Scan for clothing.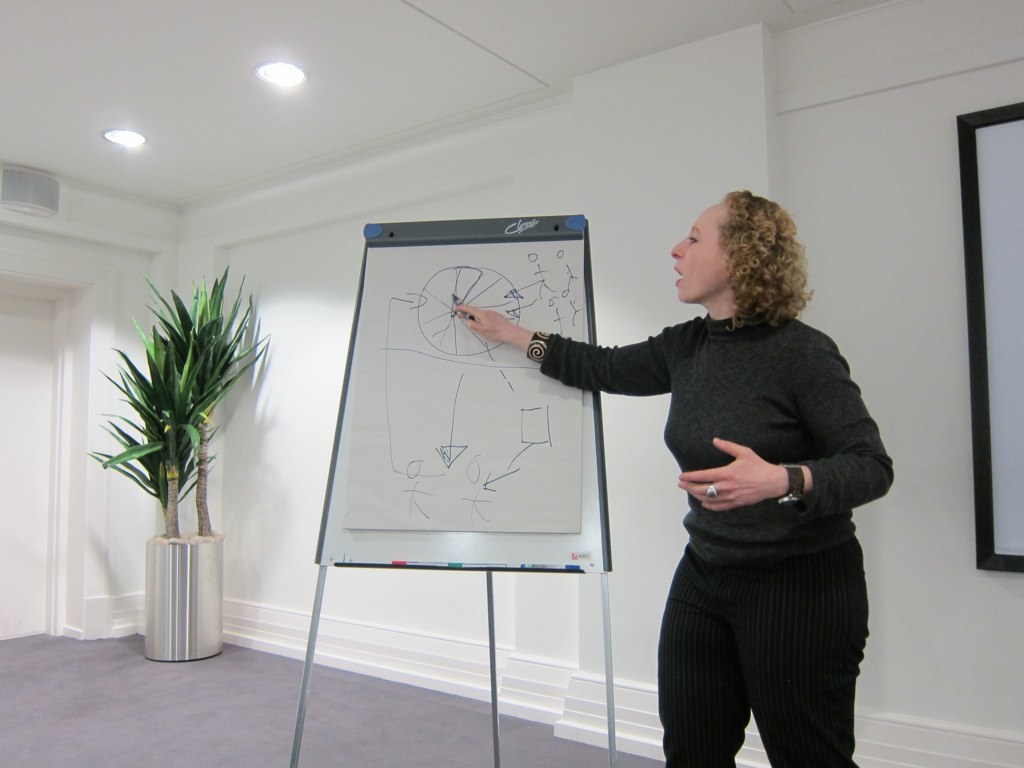
Scan result: bbox=(560, 252, 881, 748).
